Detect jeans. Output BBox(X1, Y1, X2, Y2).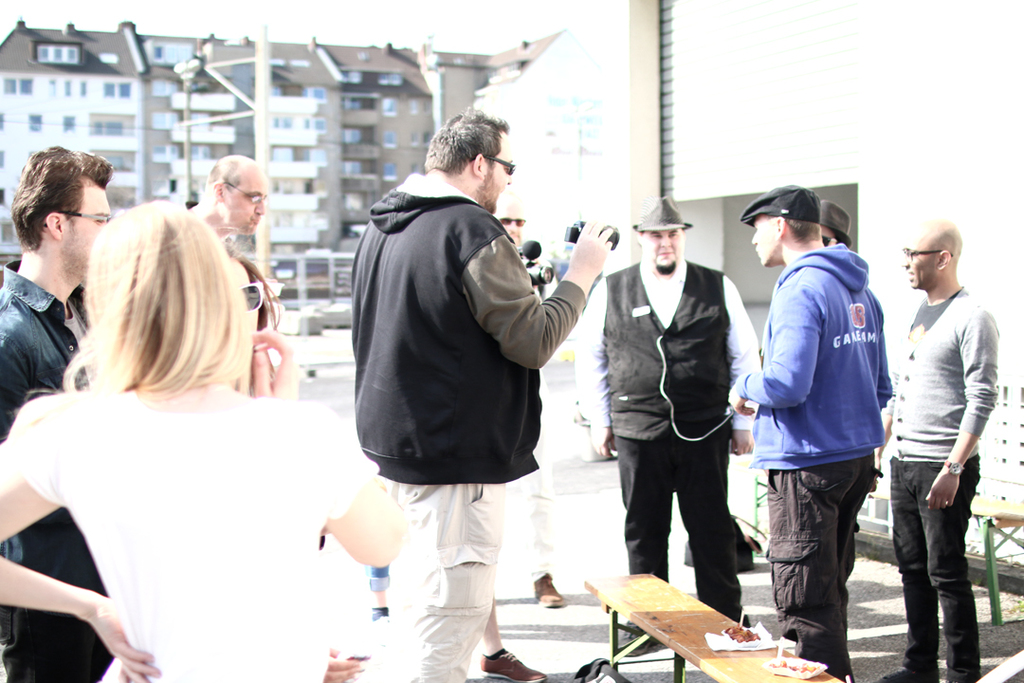
BBox(876, 453, 979, 663).
